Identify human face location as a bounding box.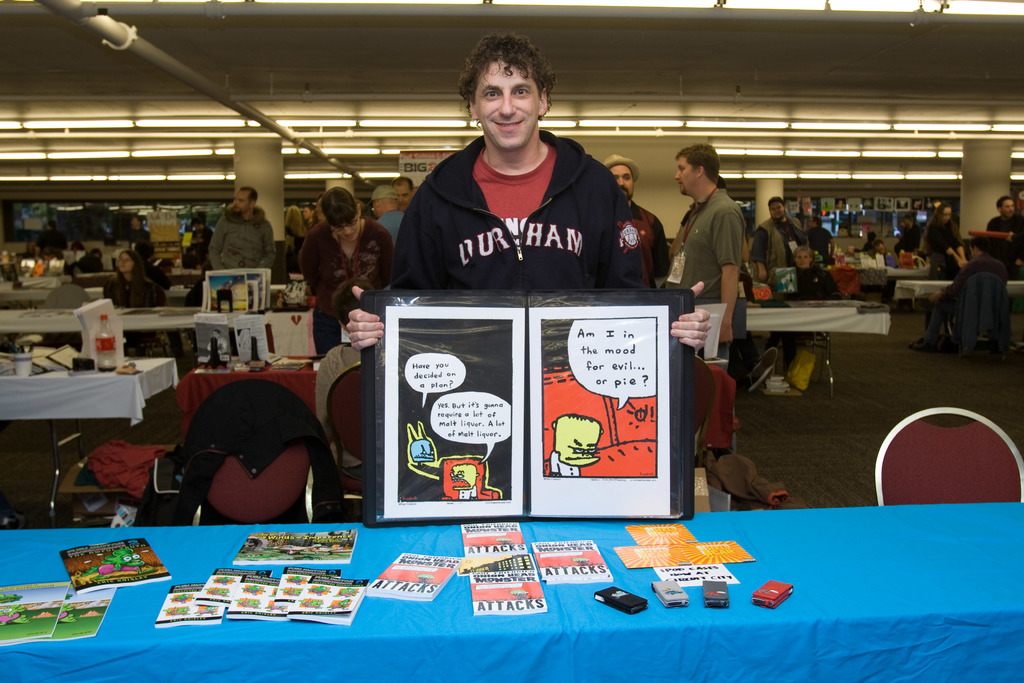
locate(119, 252, 131, 270).
